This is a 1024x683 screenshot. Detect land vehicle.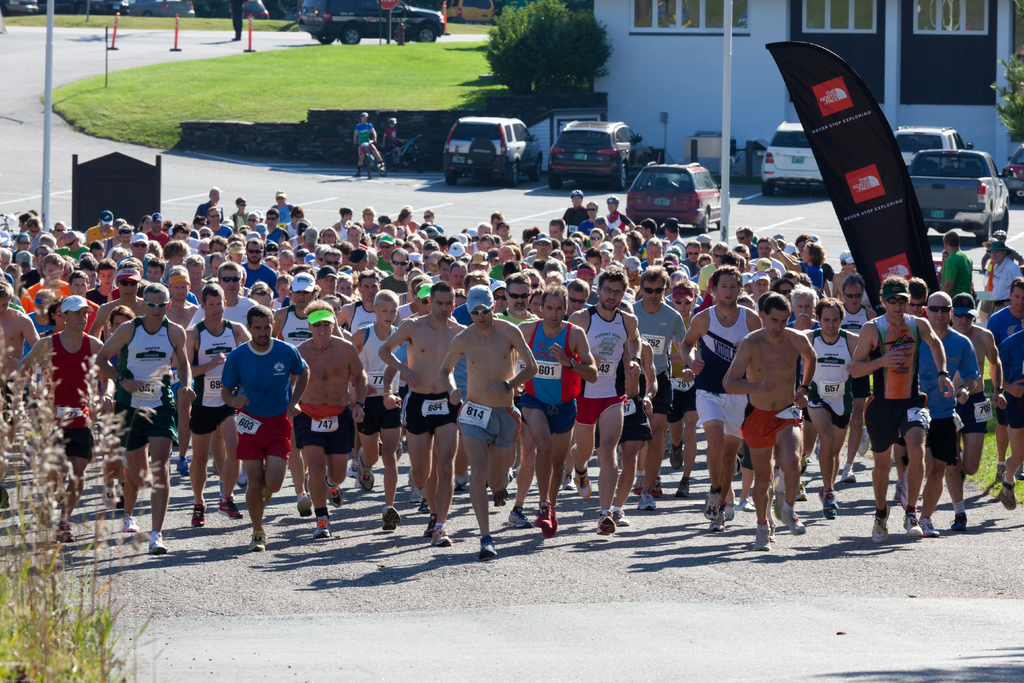
<box>626,162,723,233</box>.
